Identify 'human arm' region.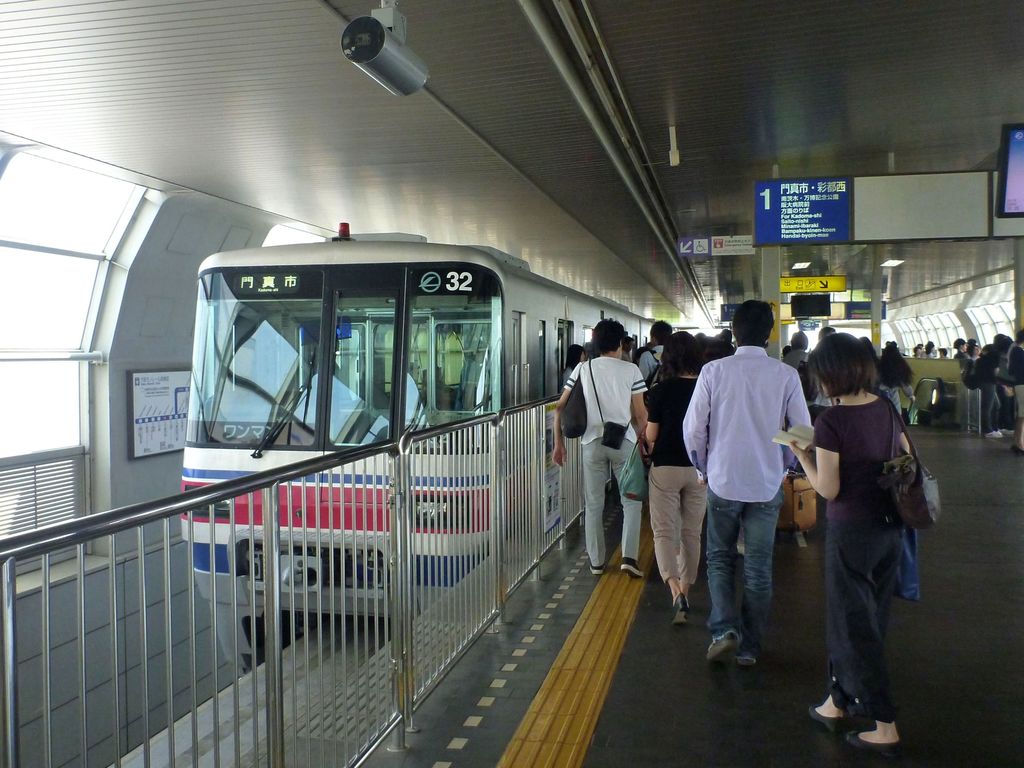
Region: 885, 397, 913, 466.
